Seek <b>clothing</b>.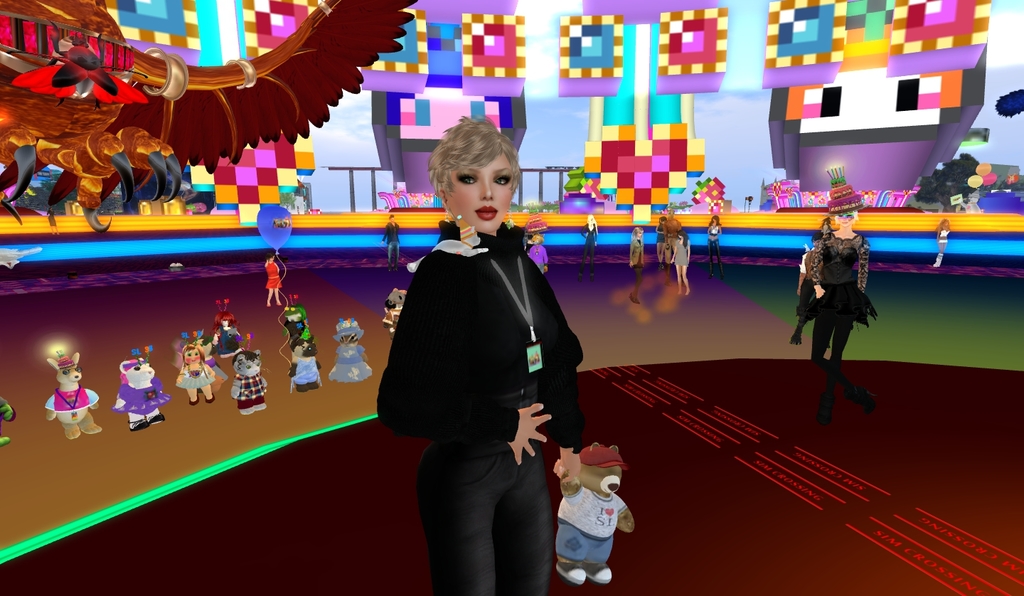
region(323, 336, 375, 385).
